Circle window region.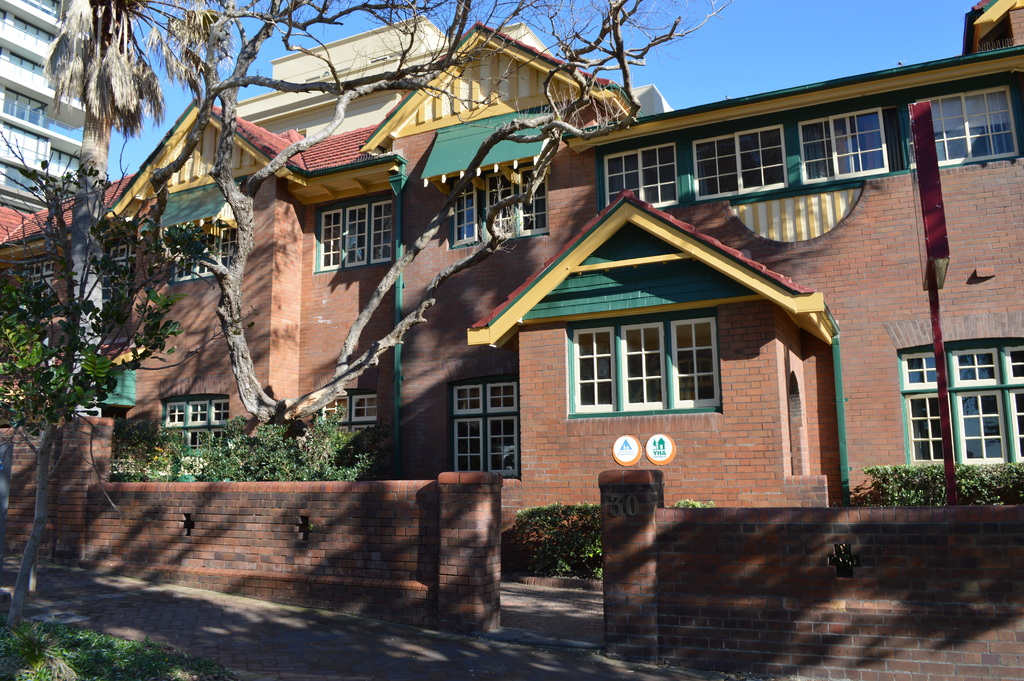
Region: (left=12, top=261, right=56, bottom=316).
